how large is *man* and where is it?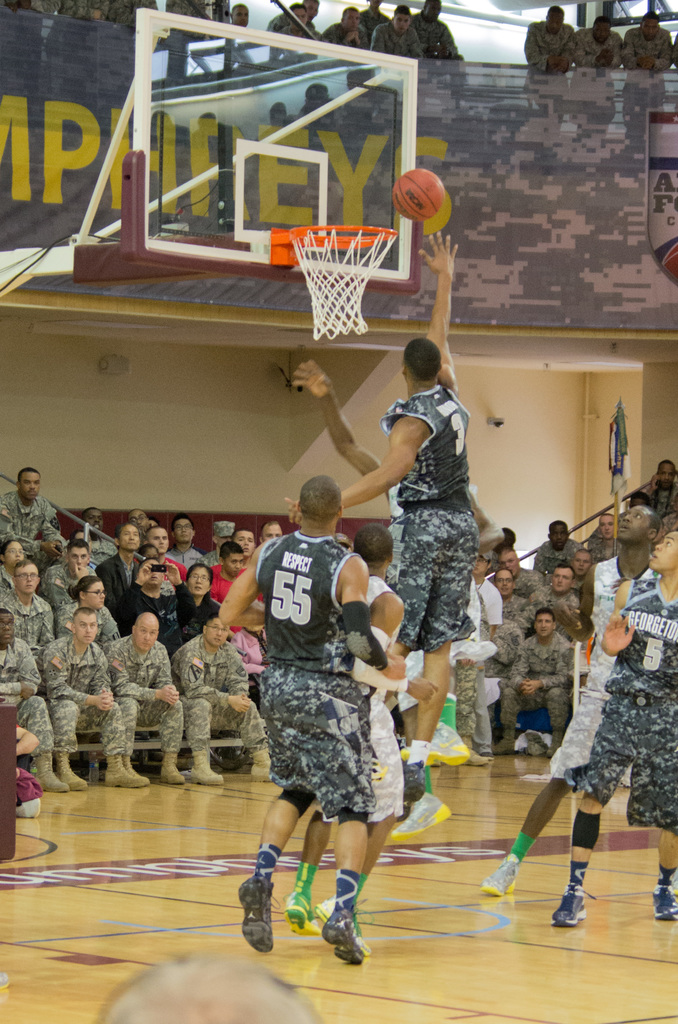
Bounding box: (620,11,676,72).
